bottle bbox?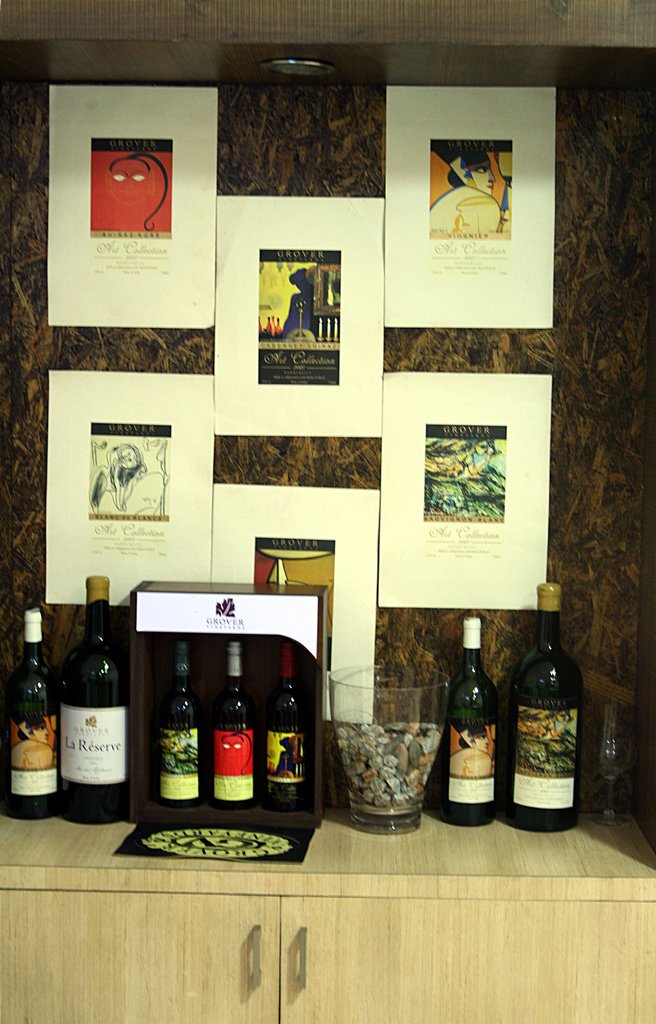
<box>0,605,63,831</box>
